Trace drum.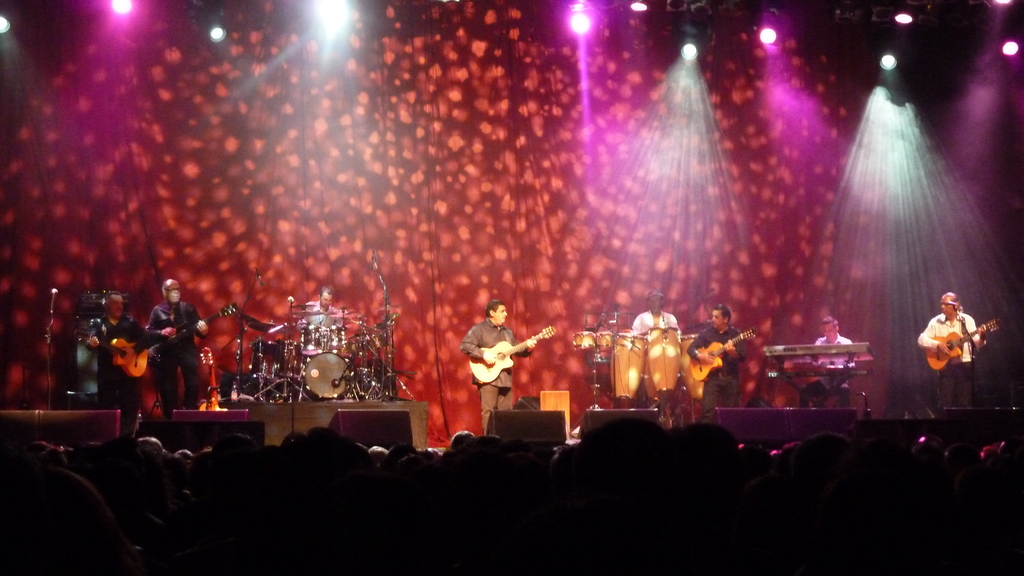
Traced to rect(608, 332, 646, 398).
